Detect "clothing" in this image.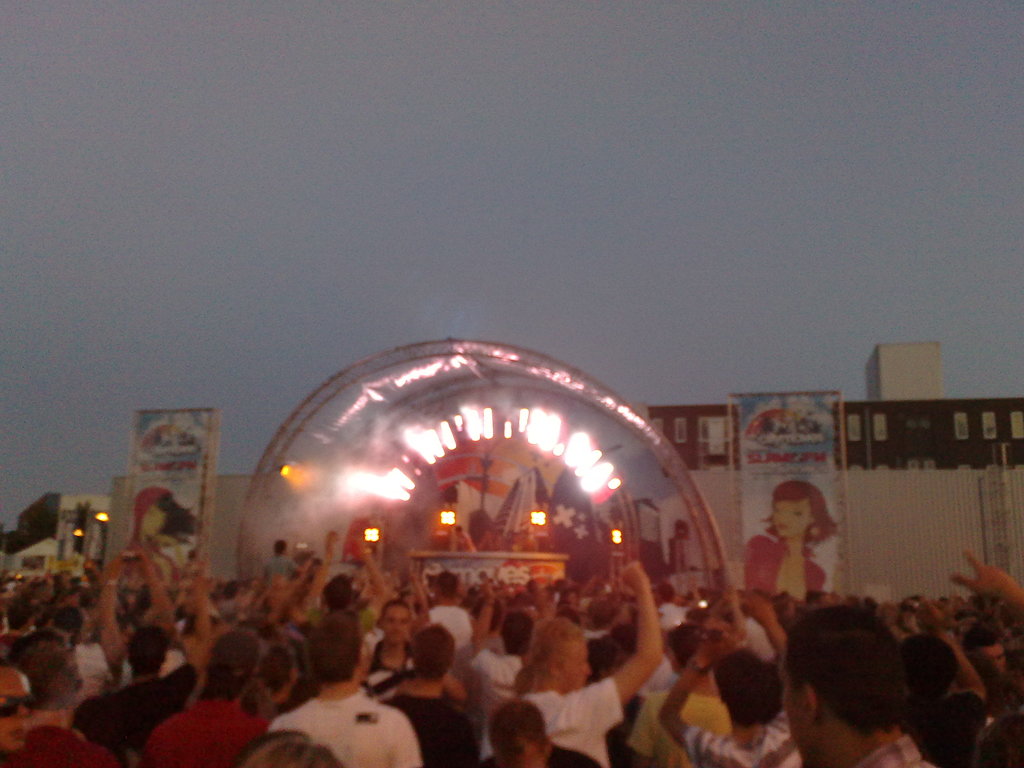
Detection: rect(264, 554, 292, 590).
